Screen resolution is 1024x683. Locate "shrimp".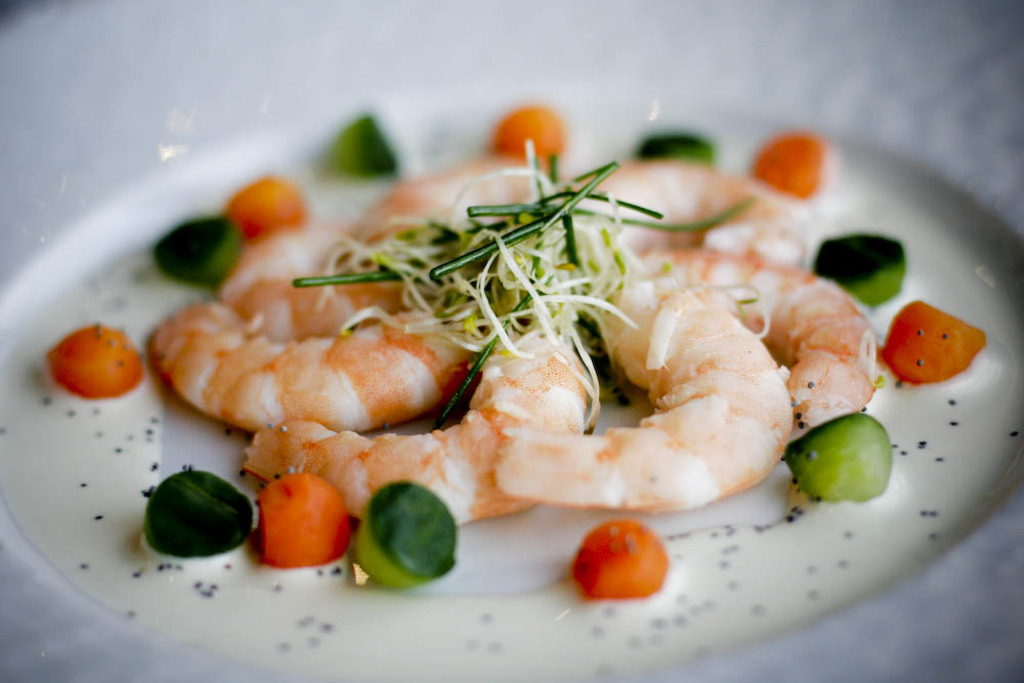
638/244/879/426.
